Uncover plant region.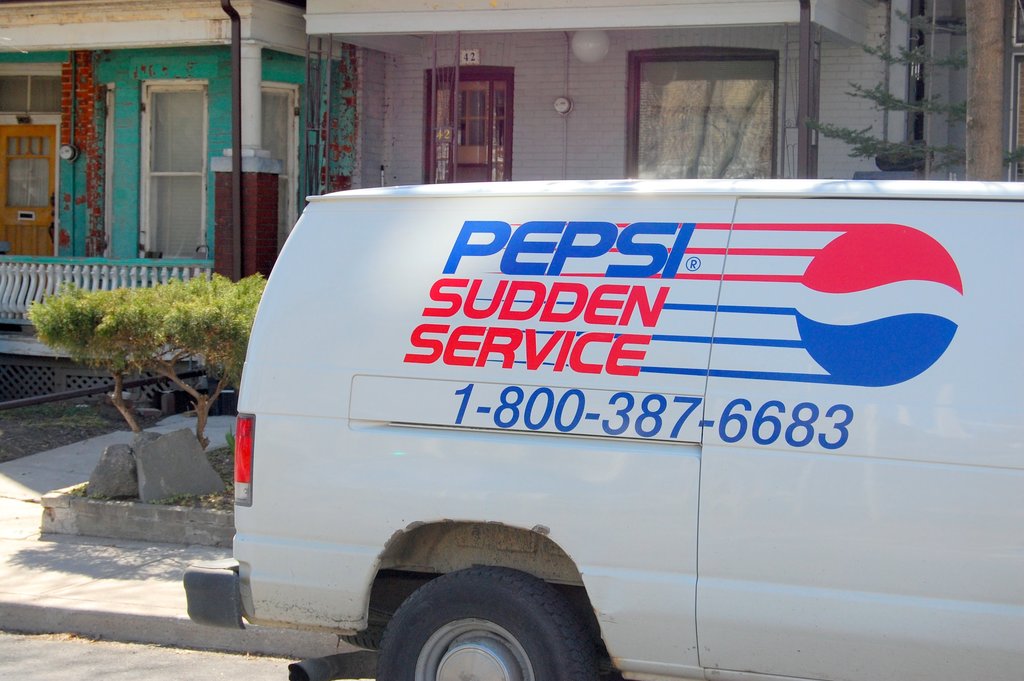
Uncovered: (63, 485, 115, 505).
